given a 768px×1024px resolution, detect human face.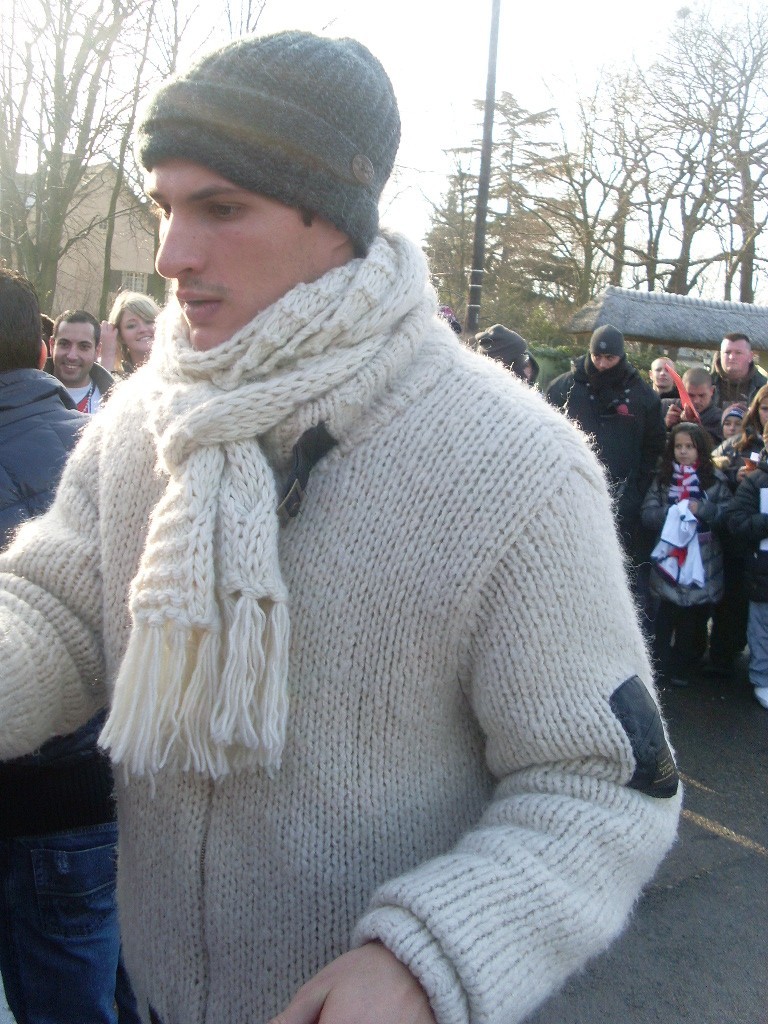
(x1=726, y1=412, x2=743, y2=435).
